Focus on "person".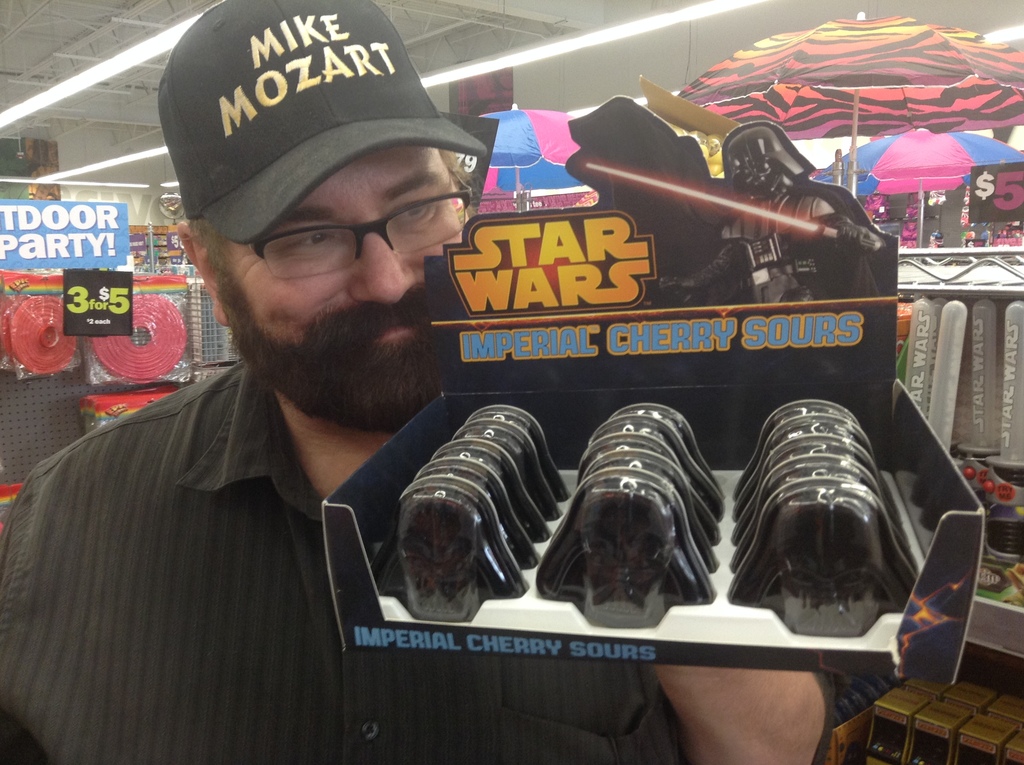
Focused at detection(0, 0, 829, 764).
